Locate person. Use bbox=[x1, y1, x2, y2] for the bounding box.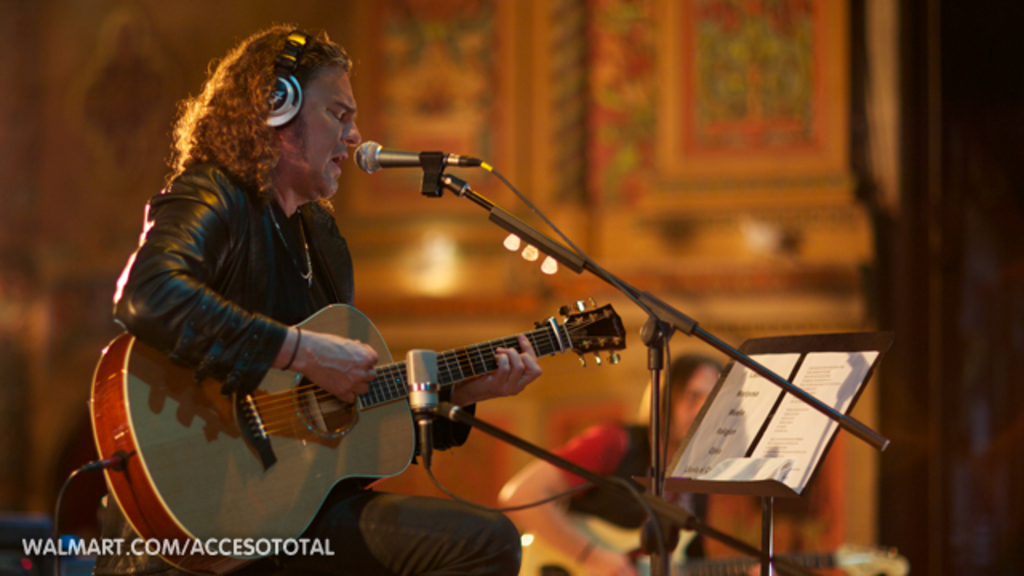
bbox=[494, 354, 774, 574].
